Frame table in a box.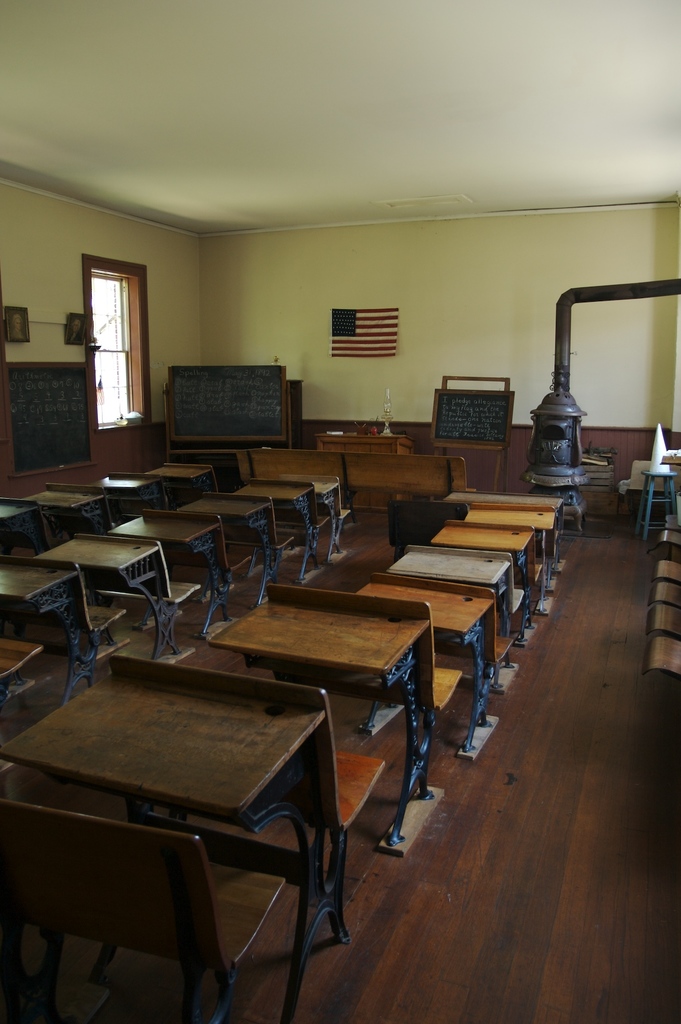
7,669,357,1023.
